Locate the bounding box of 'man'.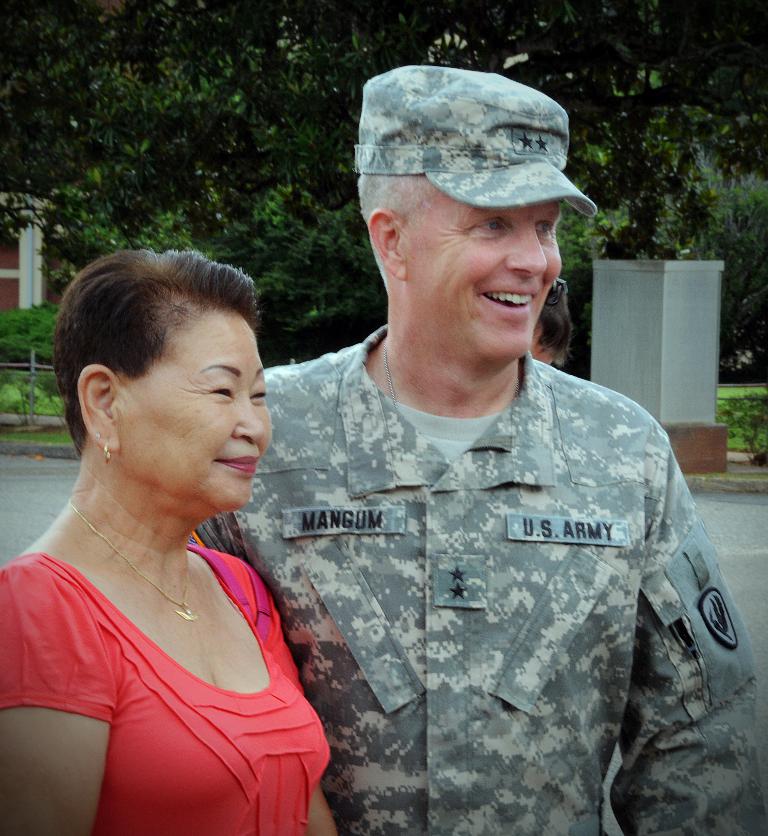
Bounding box: [left=221, top=51, right=720, bottom=835].
